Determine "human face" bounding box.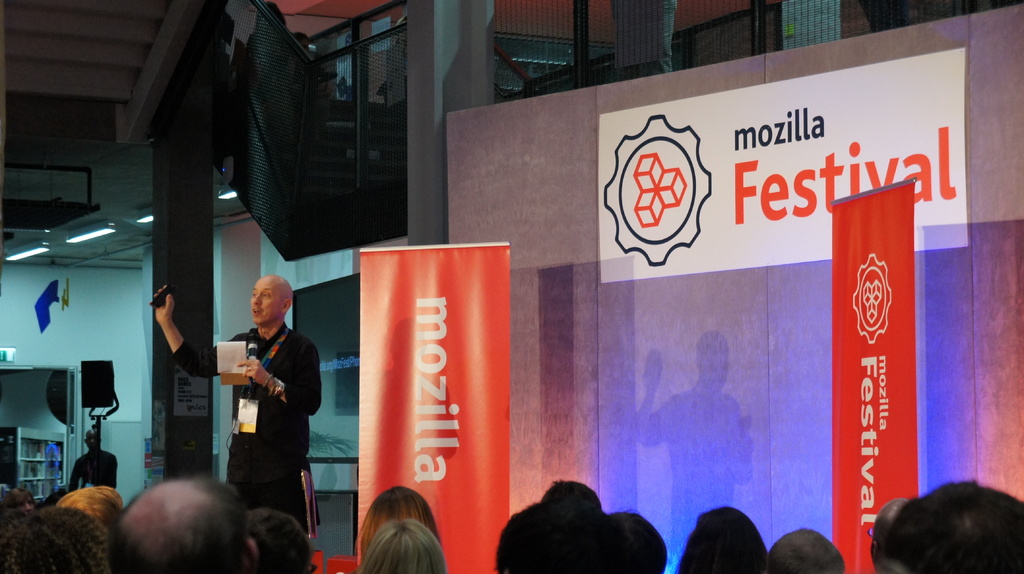
Determined: [x1=253, y1=280, x2=283, y2=325].
